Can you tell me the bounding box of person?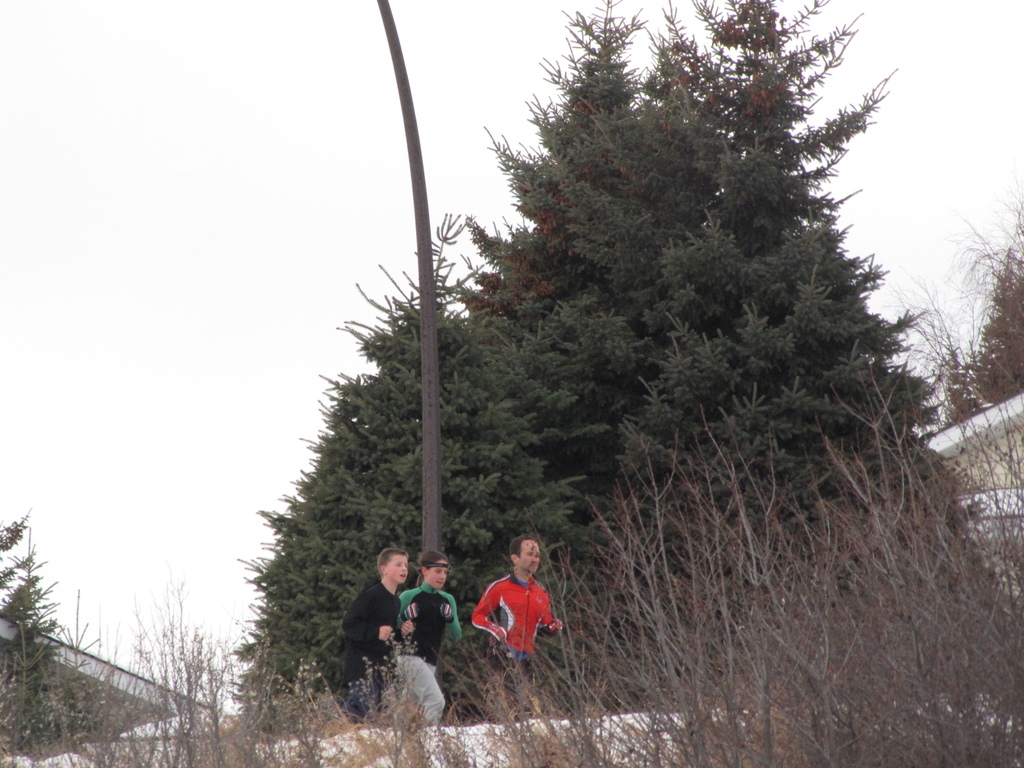
Rect(333, 545, 412, 729).
